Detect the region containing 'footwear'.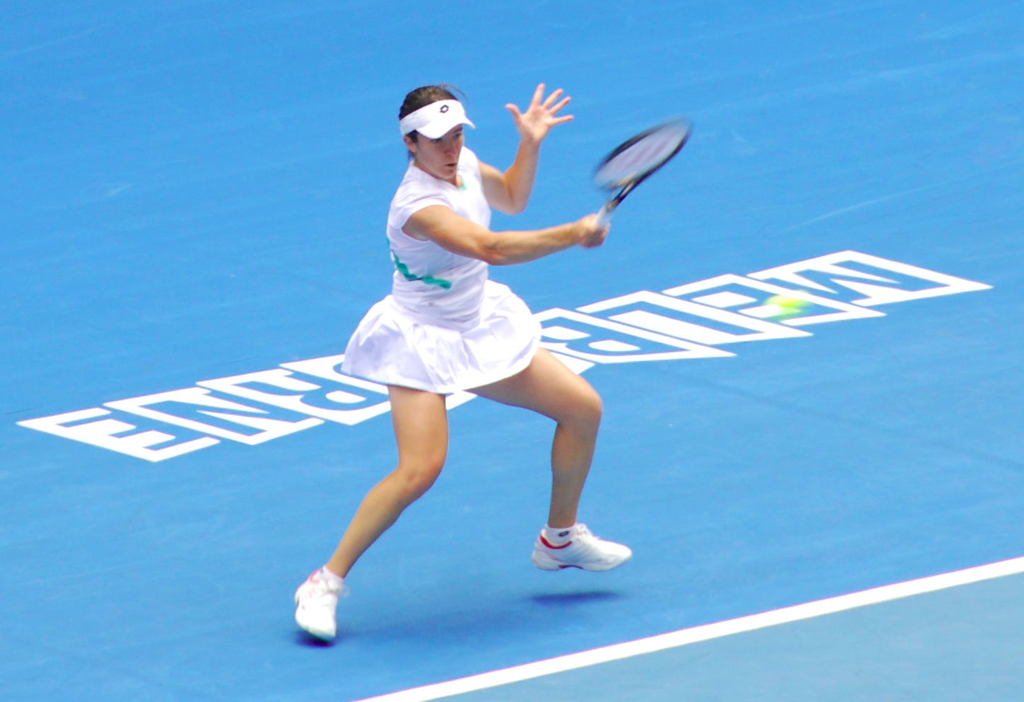
<bbox>288, 558, 347, 641</bbox>.
